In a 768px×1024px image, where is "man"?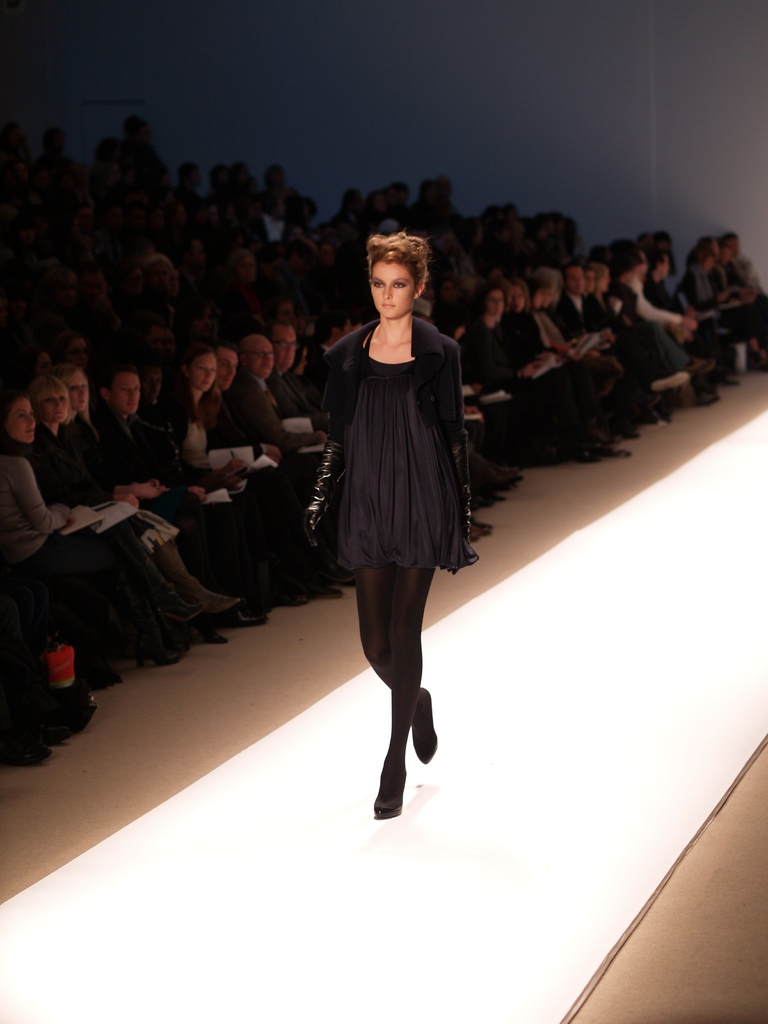
{"left": 560, "top": 261, "right": 644, "bottom": 426}.
